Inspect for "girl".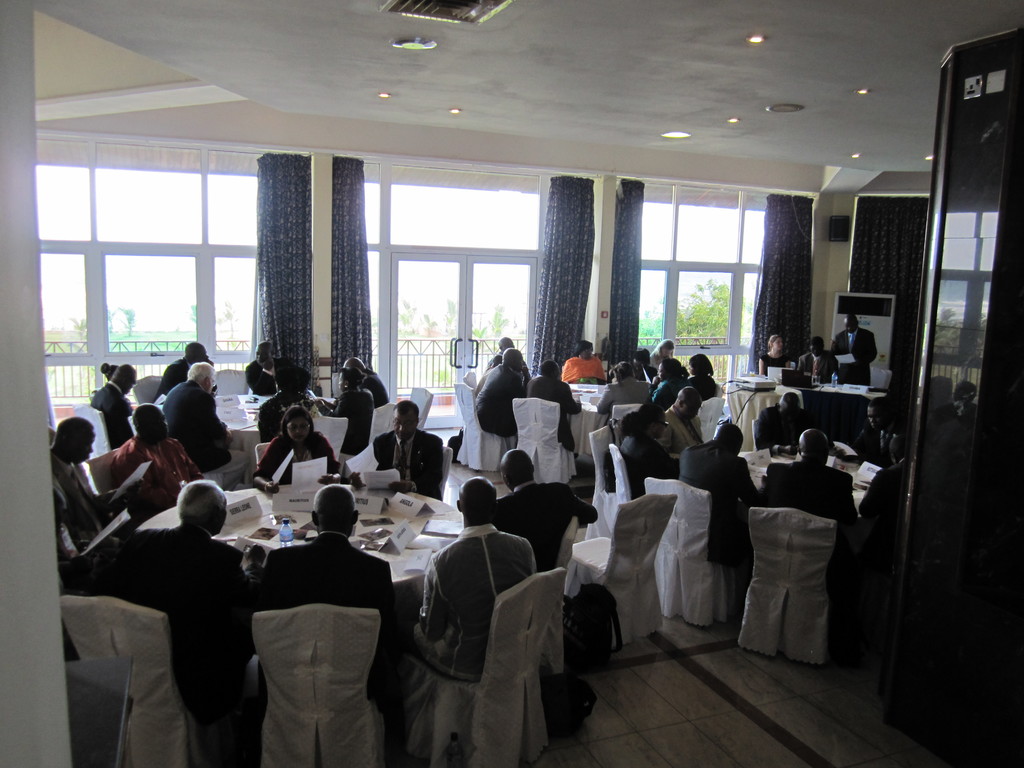
Inspection: <box>248,406,346,500</box>.
